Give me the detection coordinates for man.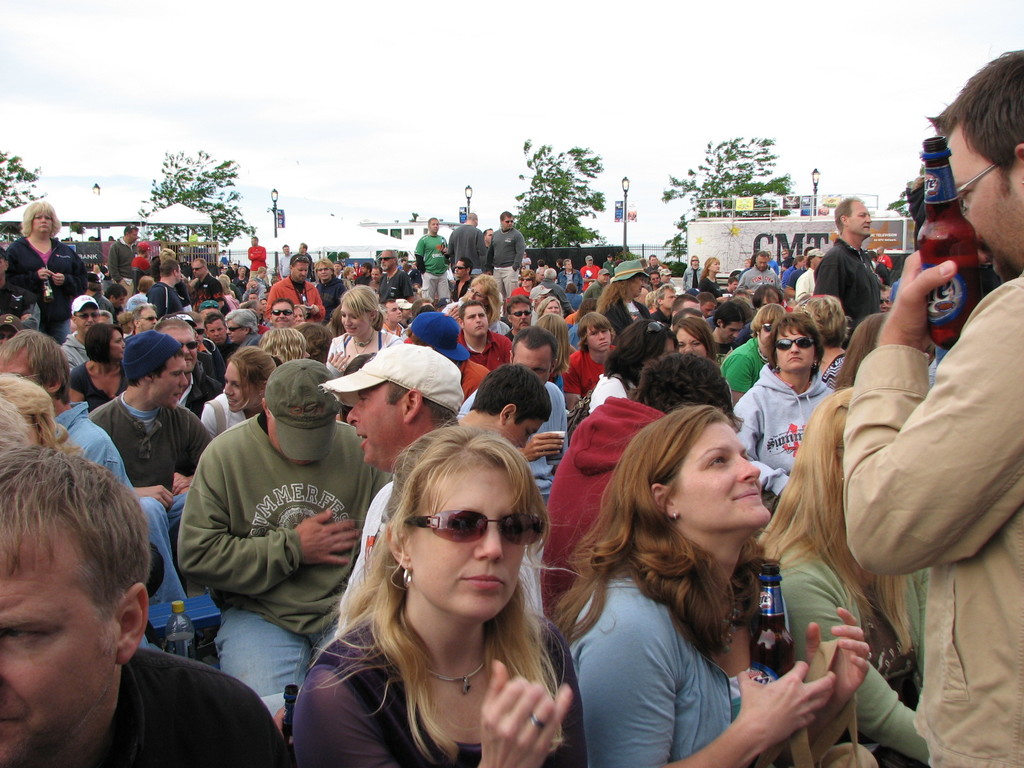
844 47 1023 767.
